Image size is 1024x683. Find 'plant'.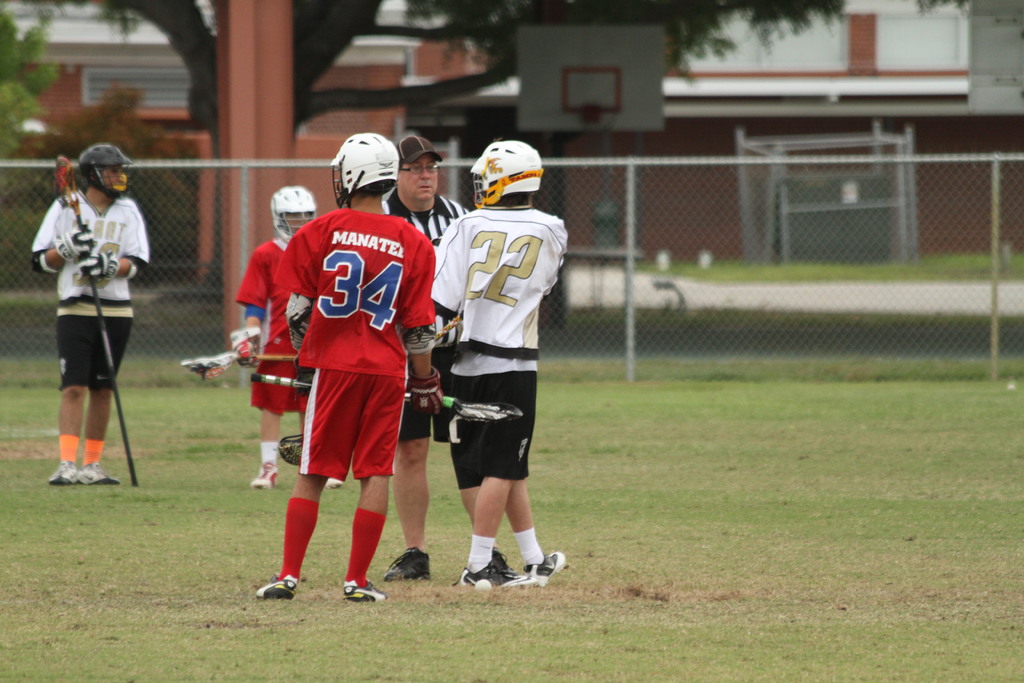
[left=0, top=297, right=1023, bottom=377].
